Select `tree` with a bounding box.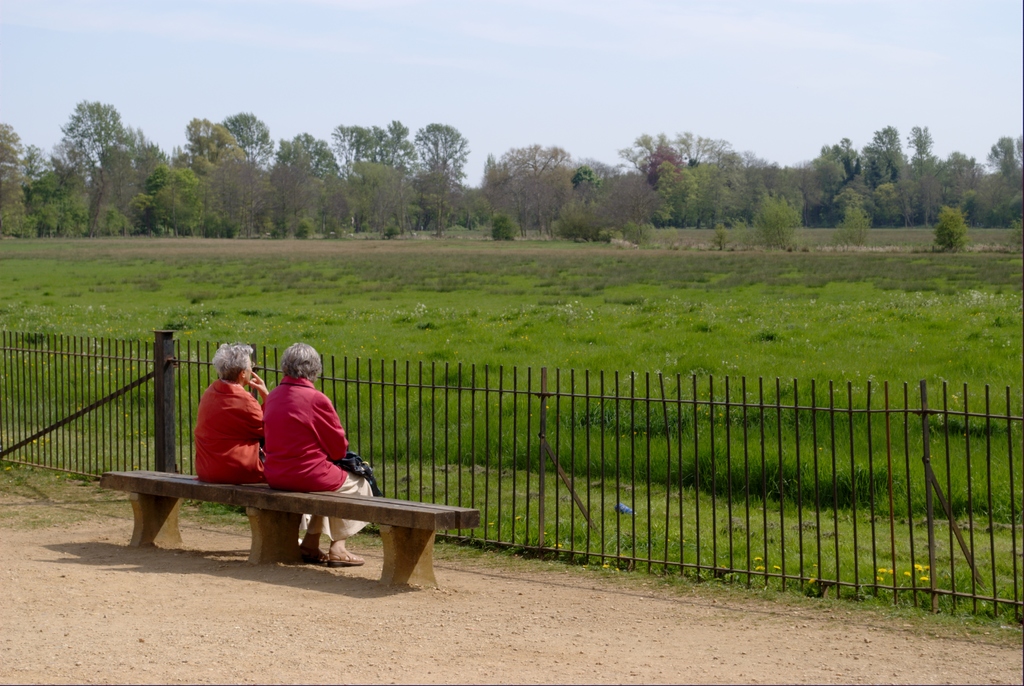
337, 126, 428, 239.
